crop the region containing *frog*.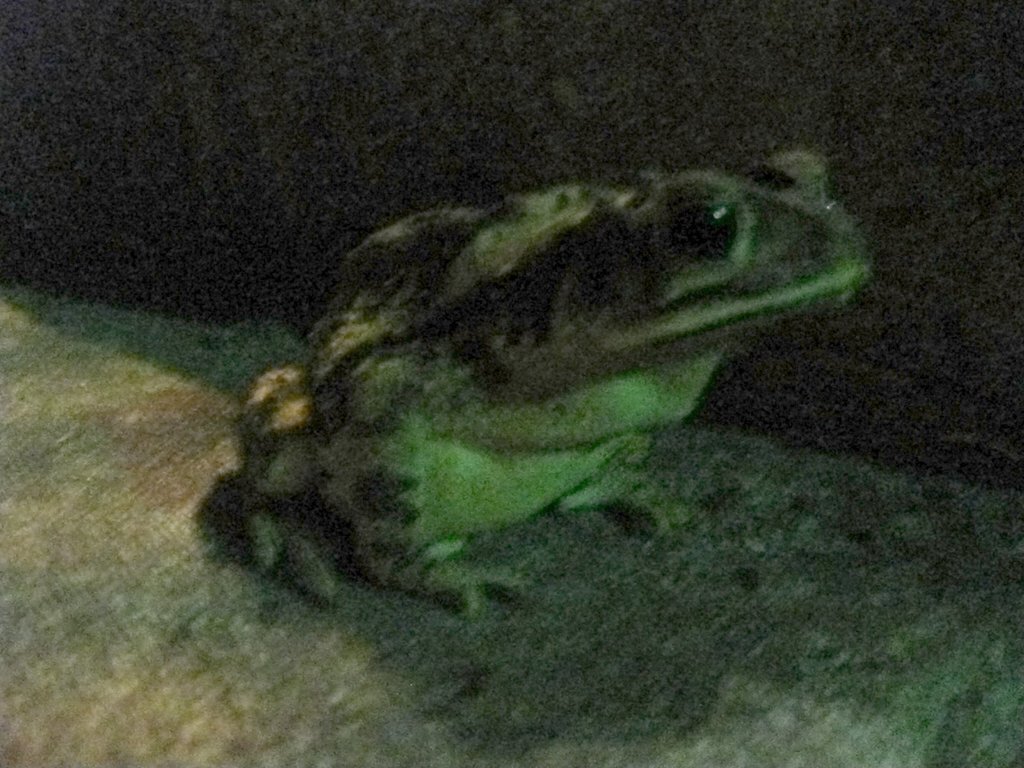
Crop region: pyautogui.locateOnScreen(236, 149, 872, 615).
